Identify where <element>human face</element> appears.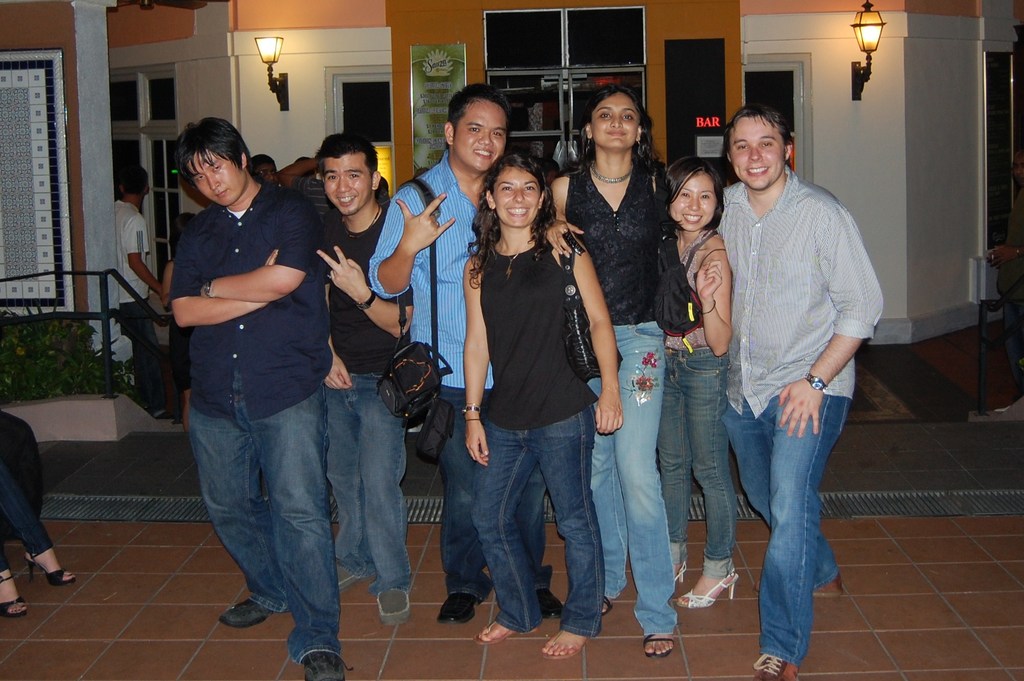
Appears at box=[735, 110, 783, 192].
